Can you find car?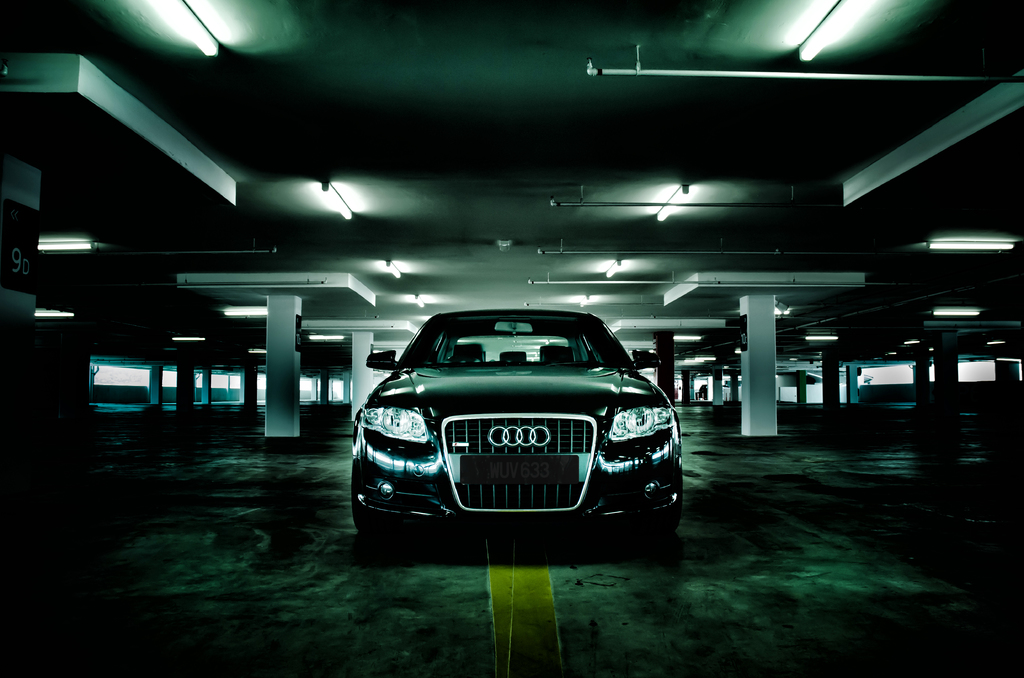
Yes, bounding box: <box>349,307,680,549</box>.
